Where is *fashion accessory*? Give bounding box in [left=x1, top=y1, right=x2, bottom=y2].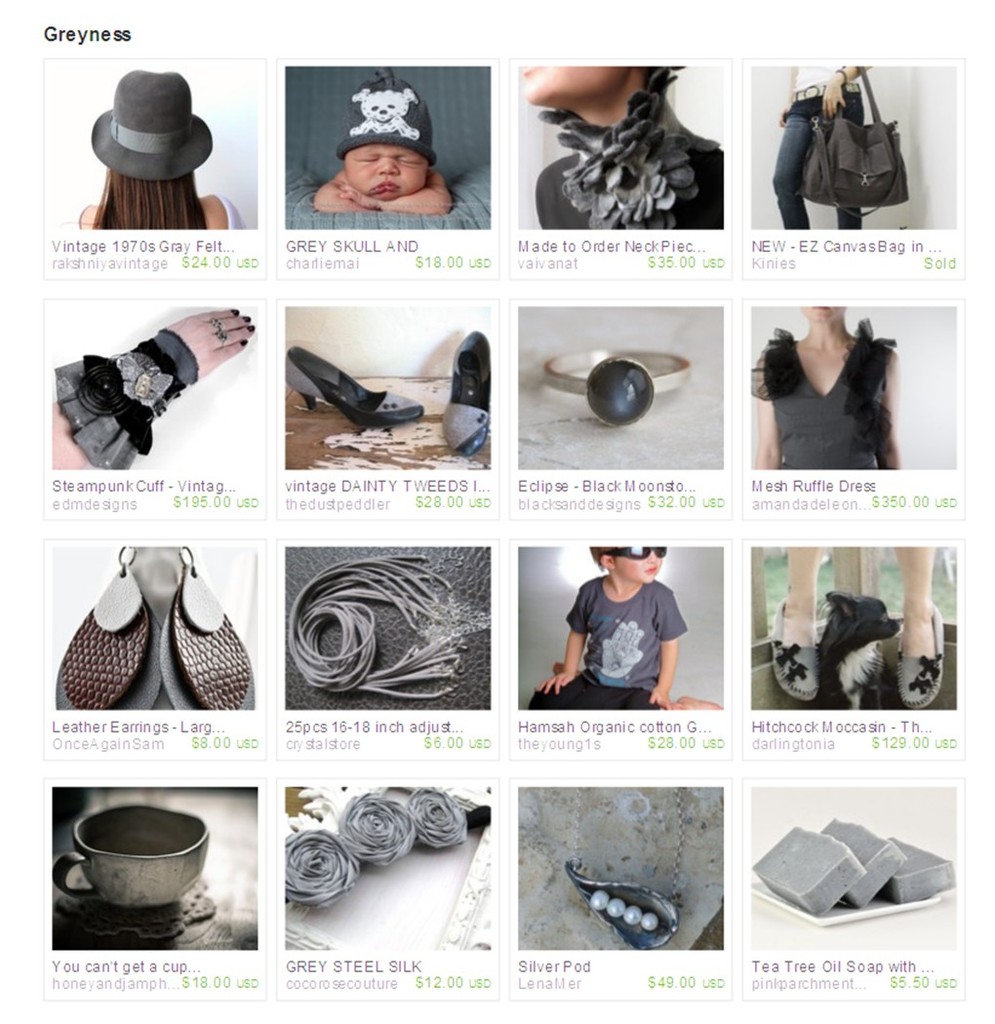
[left=86, top=61, right=212, bottom=187].
